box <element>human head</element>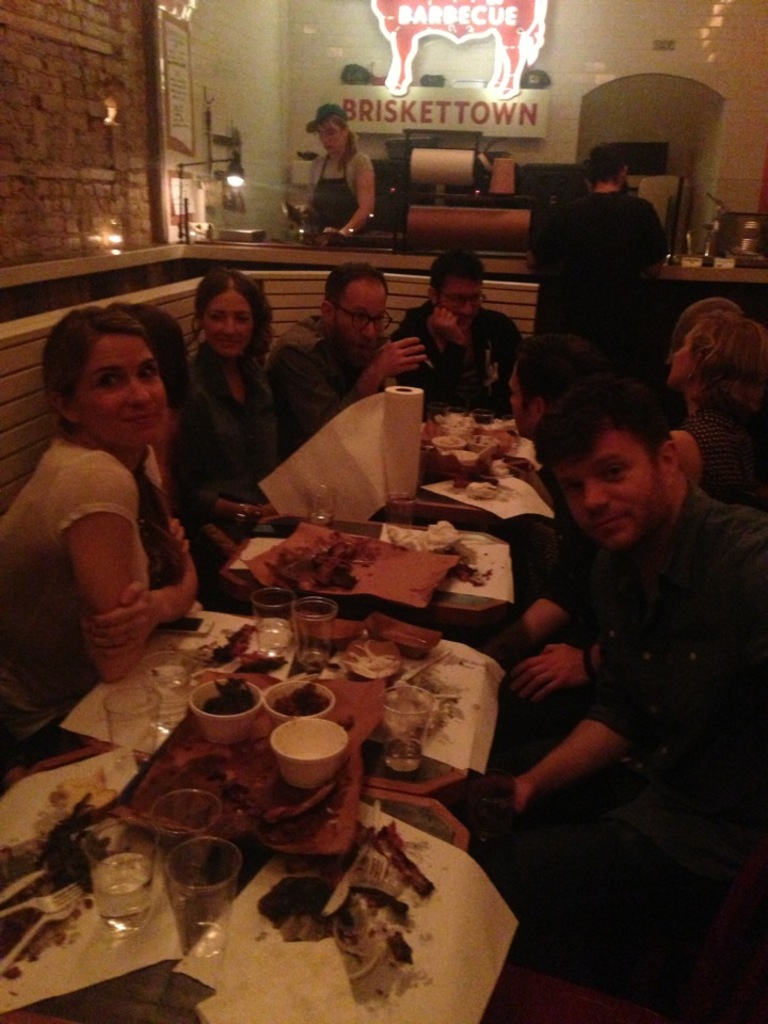
crop(531, 355, 713, 531)
